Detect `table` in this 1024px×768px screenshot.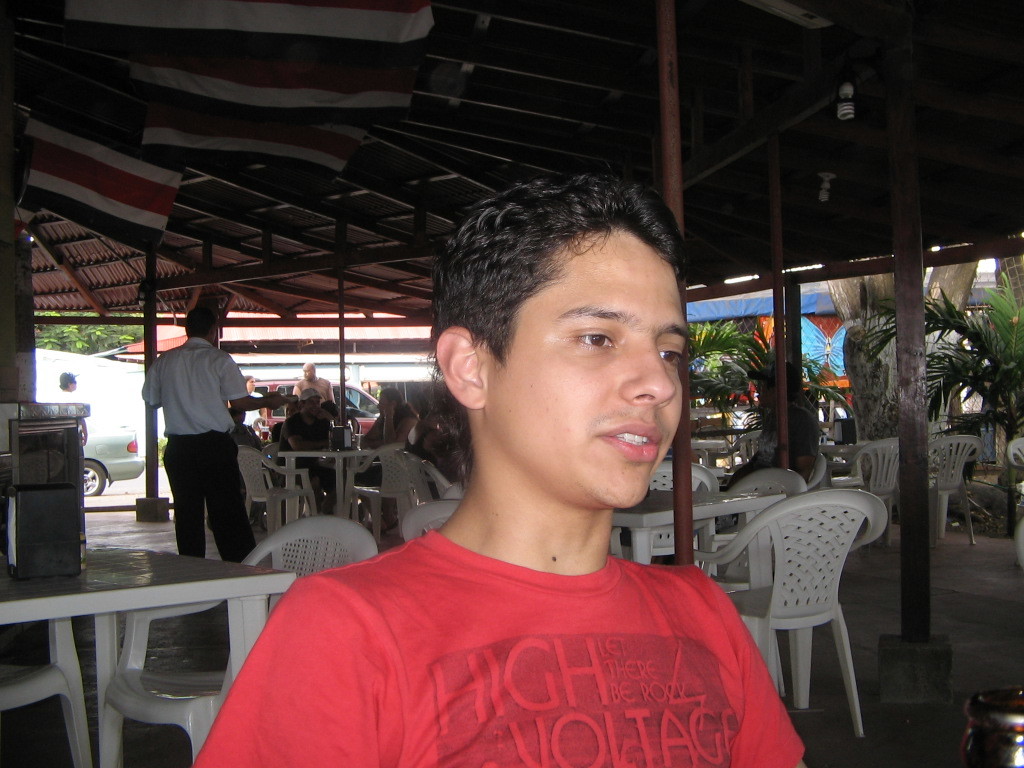
Detection: l=691, t=440, r=726, b=451.
